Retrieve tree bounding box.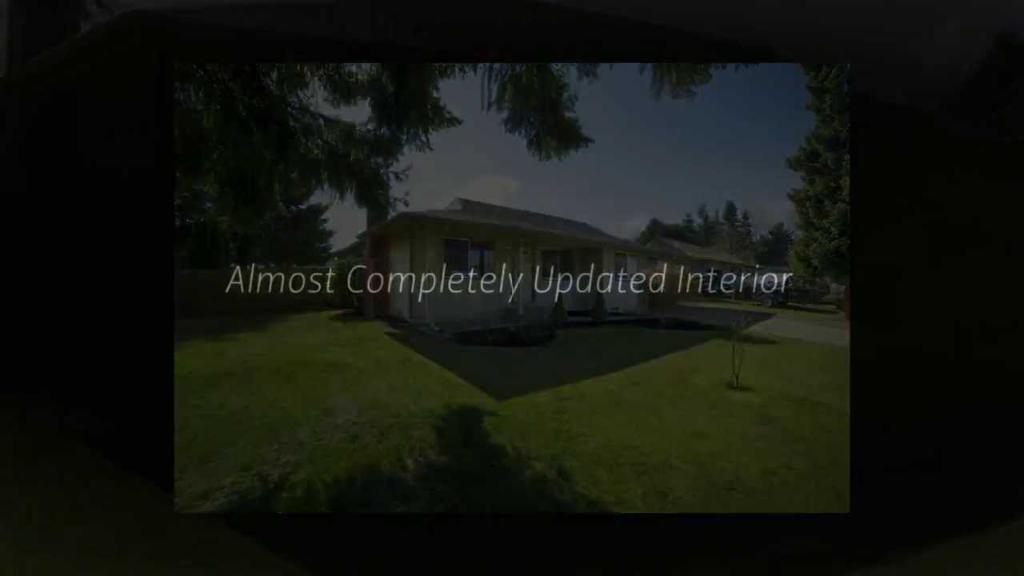
Bounding box: {"left": 178, "top": 206, "right": 338, "bottom": 268}.
